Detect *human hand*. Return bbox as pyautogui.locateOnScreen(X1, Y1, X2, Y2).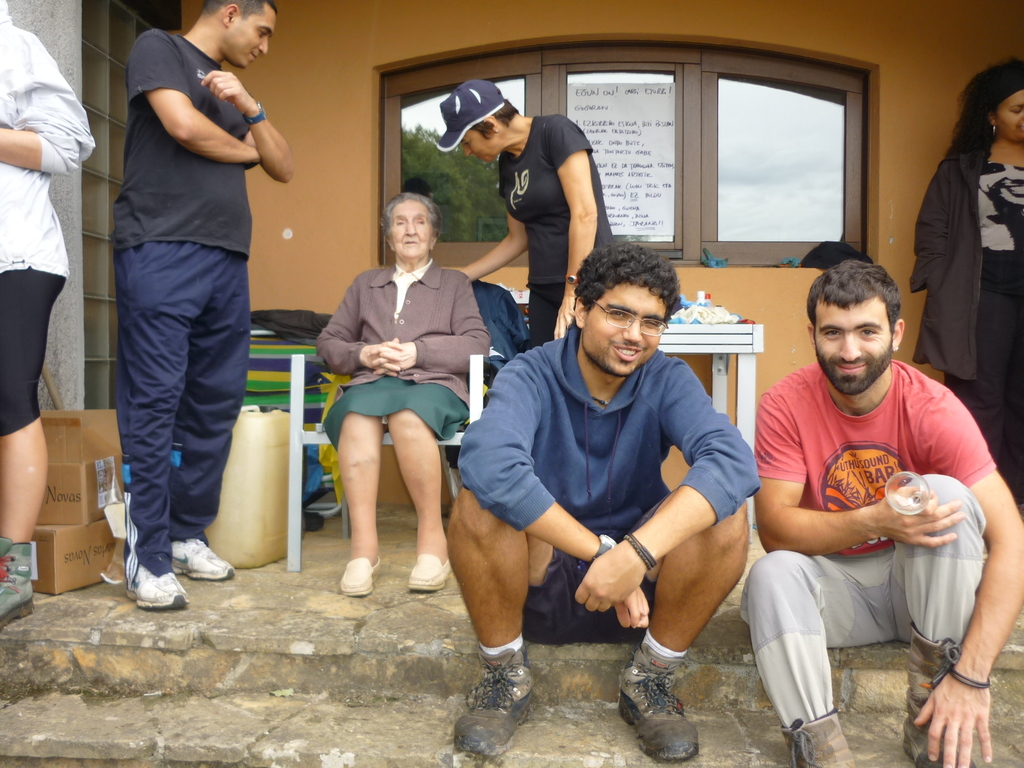
pyautogui.locateOnScreen(920, 636, 1003, 757).
